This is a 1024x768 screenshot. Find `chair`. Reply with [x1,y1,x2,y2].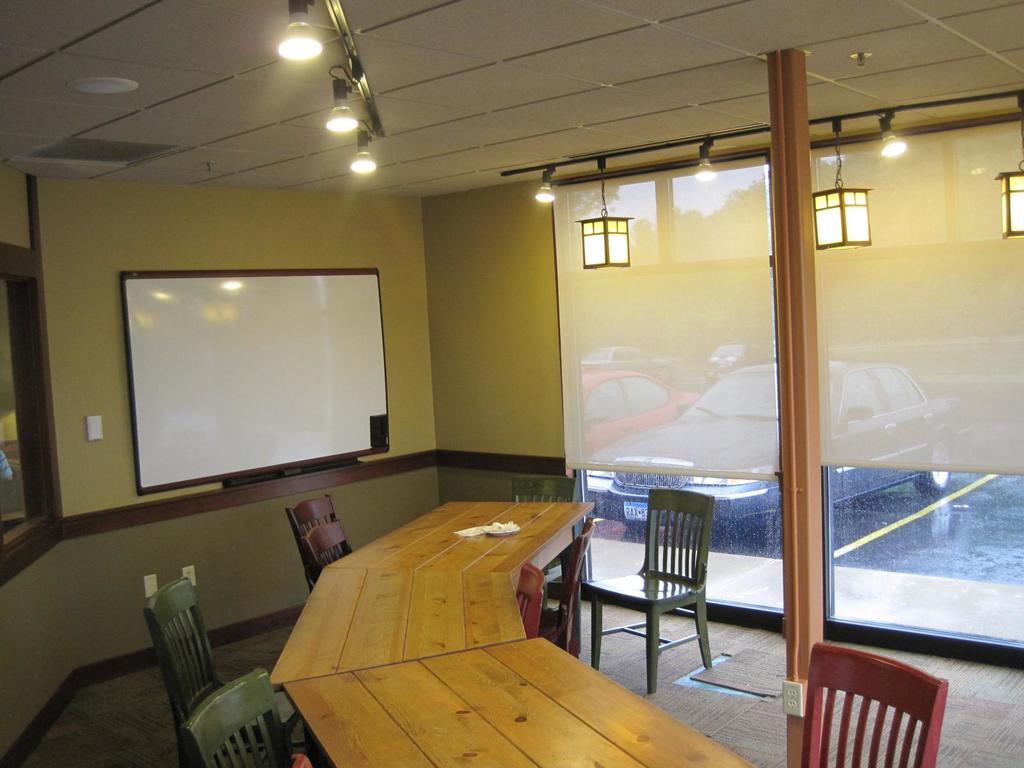
[583,480,721,696].
